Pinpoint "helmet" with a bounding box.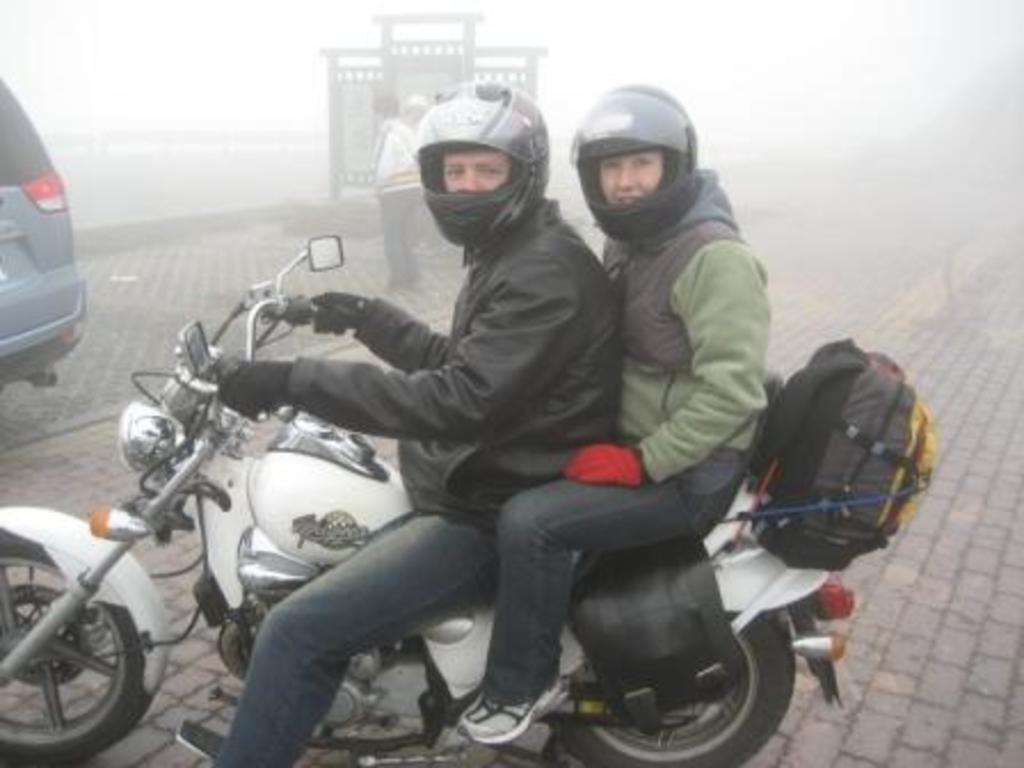
<box>562,75,706,251</box>.
